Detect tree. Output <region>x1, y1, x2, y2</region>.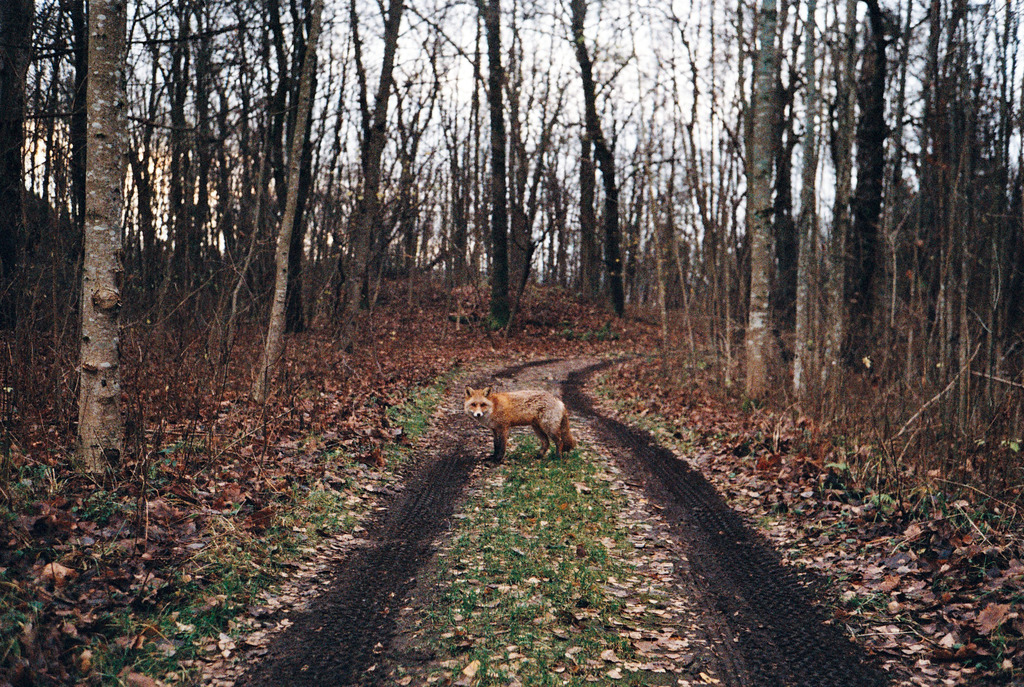
<region>741, 0, 776, 402</region>.
